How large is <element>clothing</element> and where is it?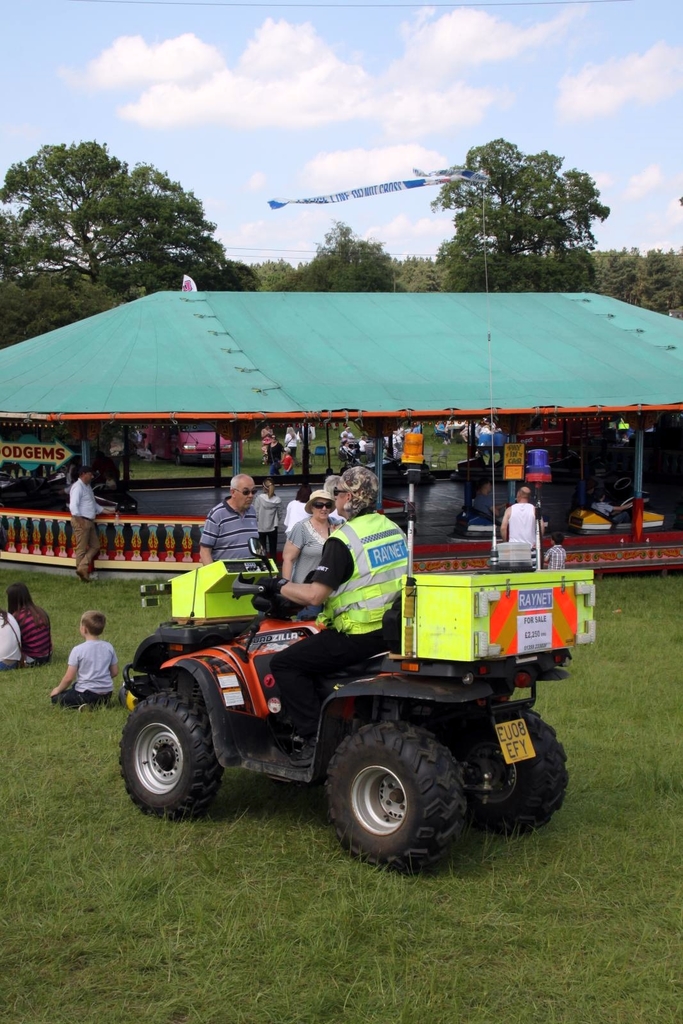
Bounding box: rect(185, 479, 289, 587).
